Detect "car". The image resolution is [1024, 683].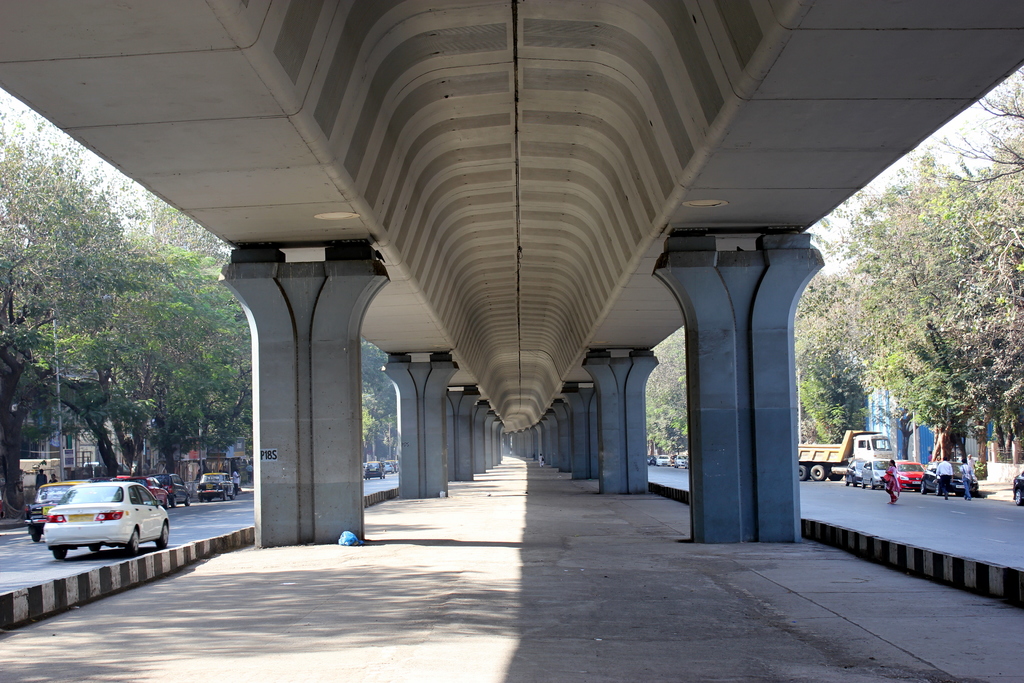
[x1=147, y1=481, x2=164, y2=507].
